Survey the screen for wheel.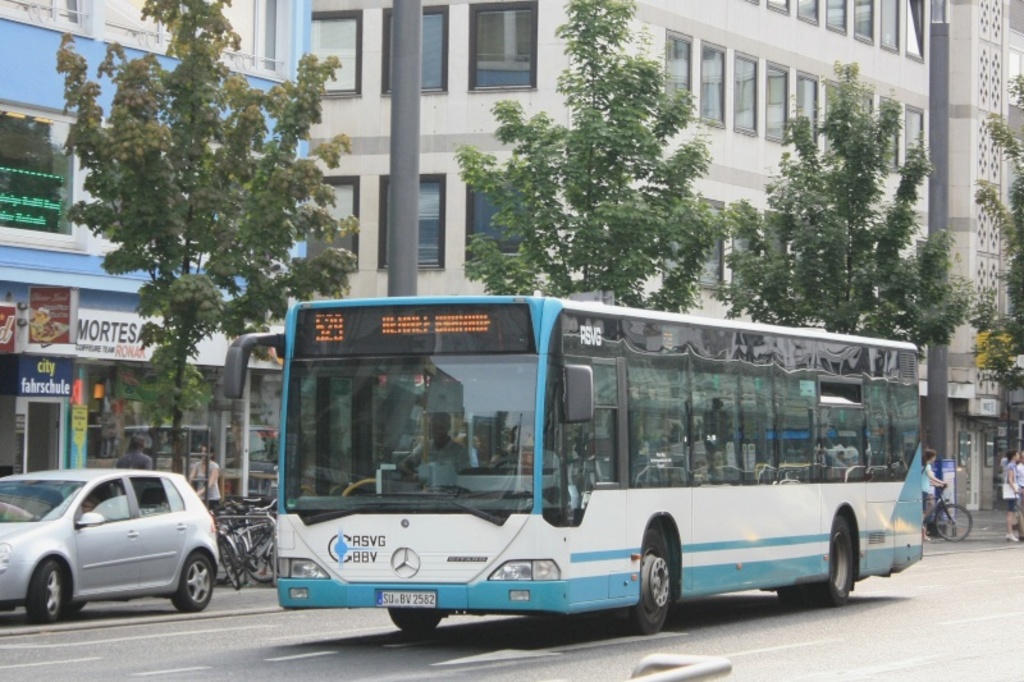
Survey found: rect(617, 532, 681, 635).
